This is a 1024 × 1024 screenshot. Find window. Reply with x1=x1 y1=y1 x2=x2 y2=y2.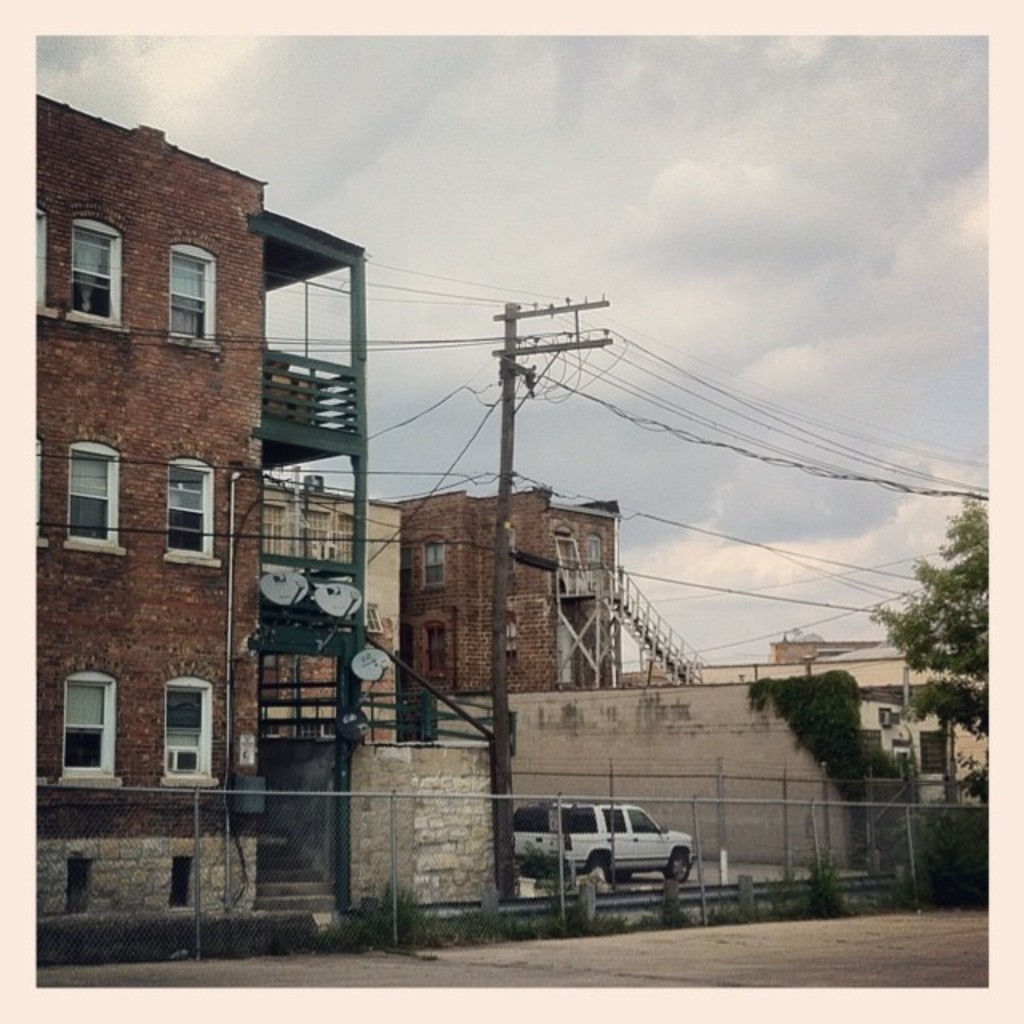
x1=160 y1=458 x2=226 y2=570.
